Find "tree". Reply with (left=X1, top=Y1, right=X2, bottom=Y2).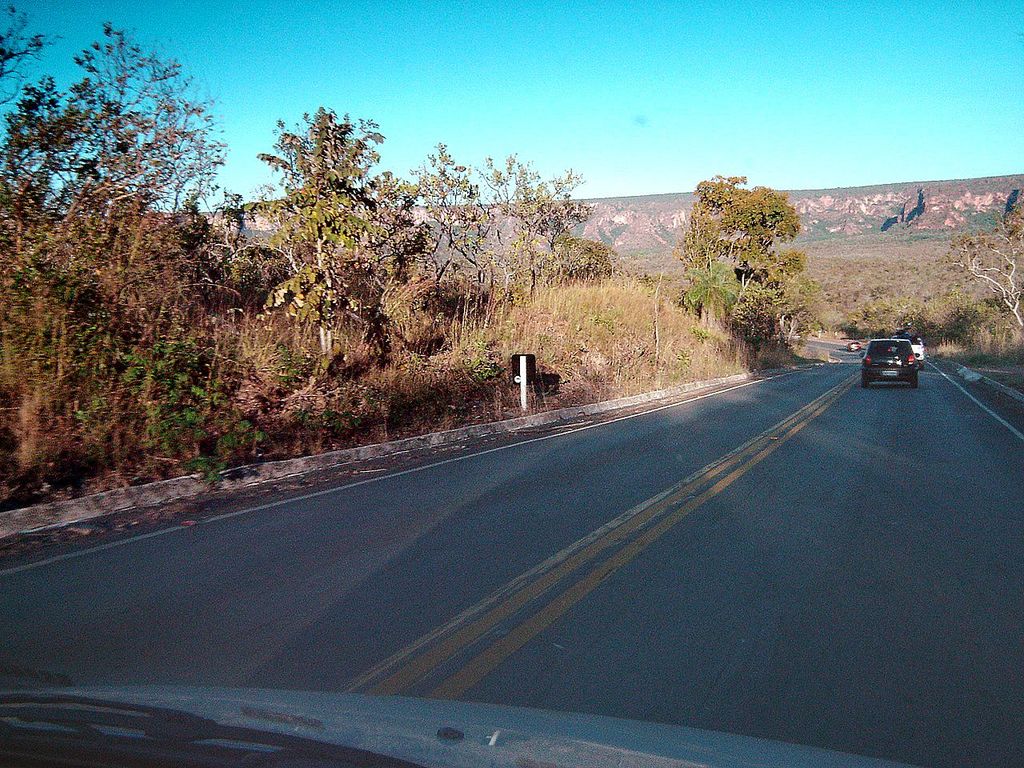
(left=416, top=130, right=622, bottom=334).
